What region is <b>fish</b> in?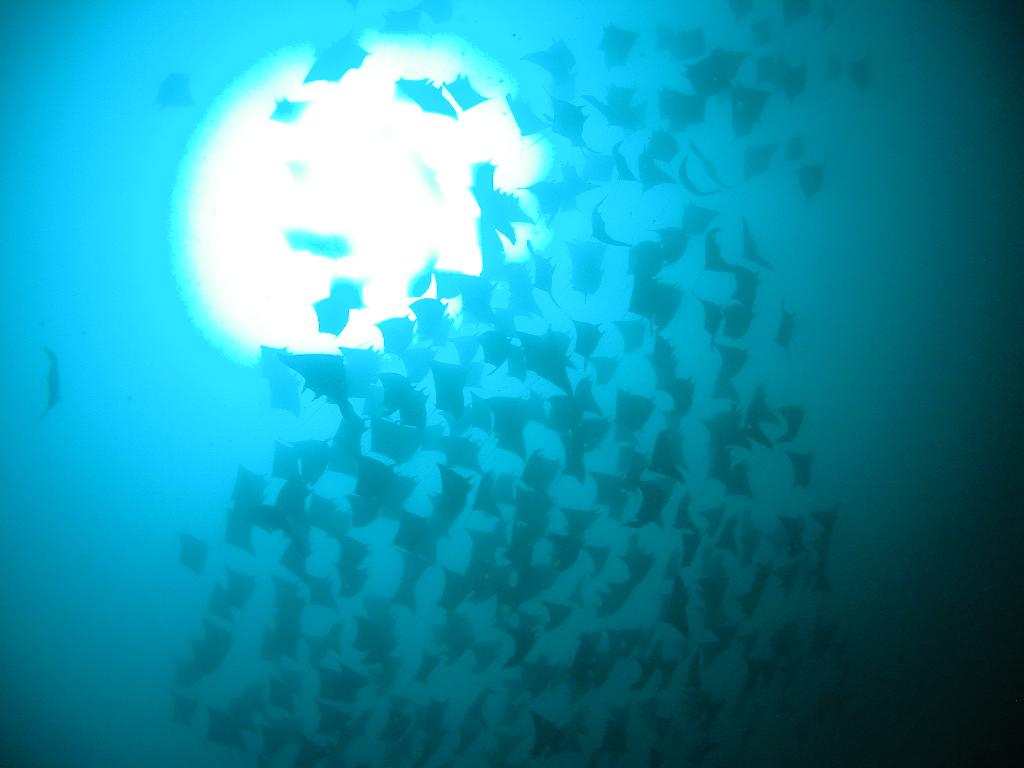
Rect(278, 353, 352, 410).
